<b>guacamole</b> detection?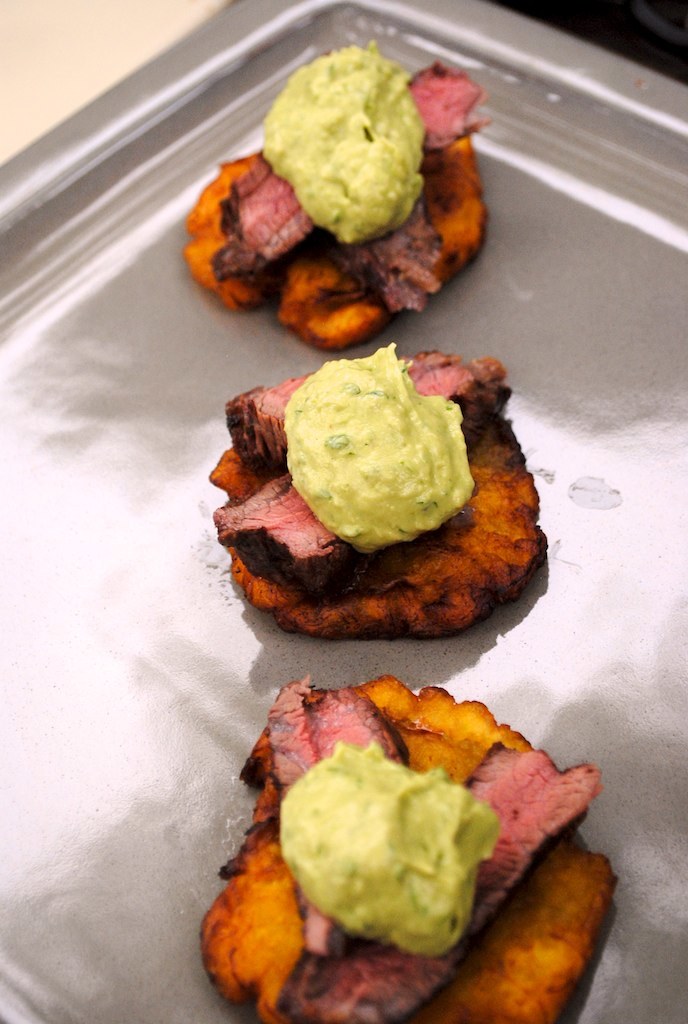
(269, 731, 505, 955)
